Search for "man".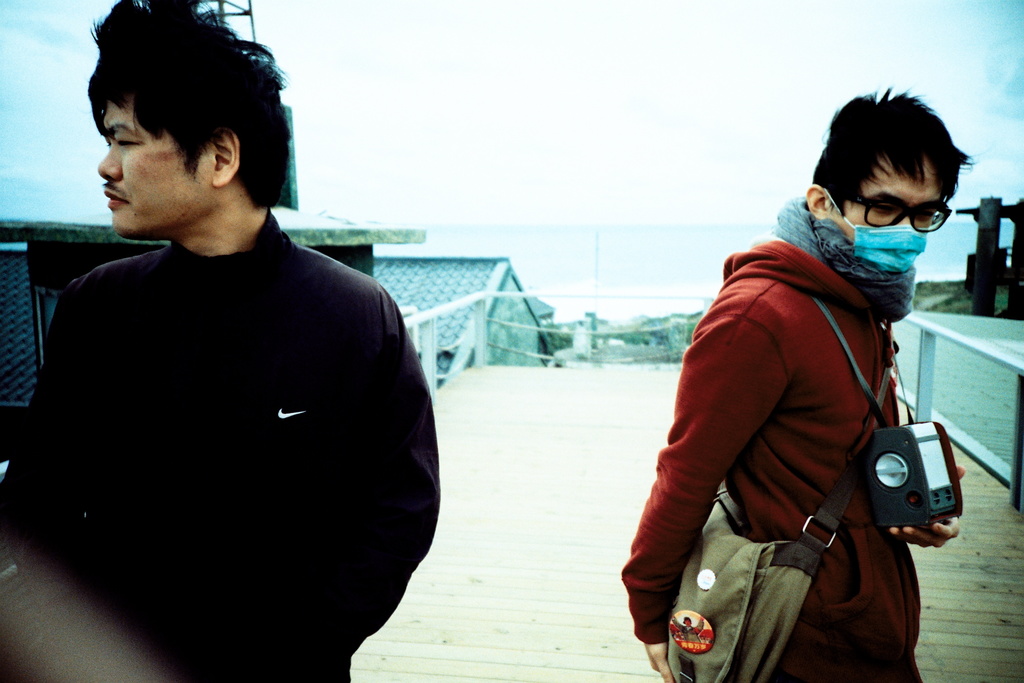
Found at Rect(24, 32, 450, 680).
